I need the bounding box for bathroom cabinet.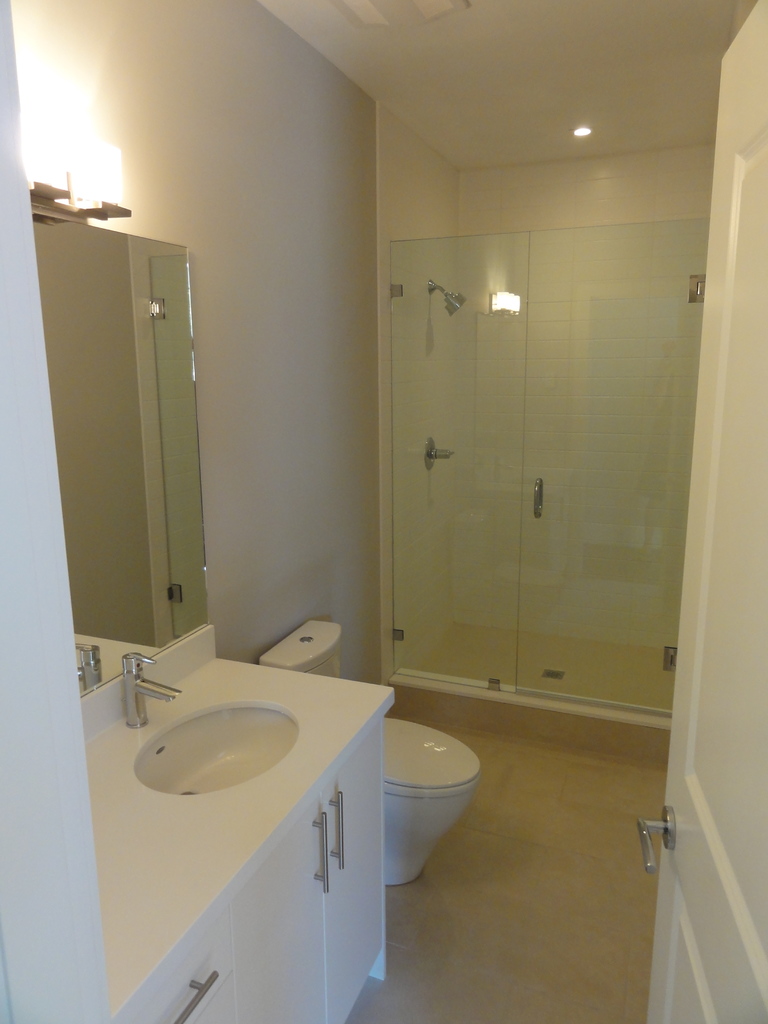
Here it is: Rect(77, 641, 399, 1023).
